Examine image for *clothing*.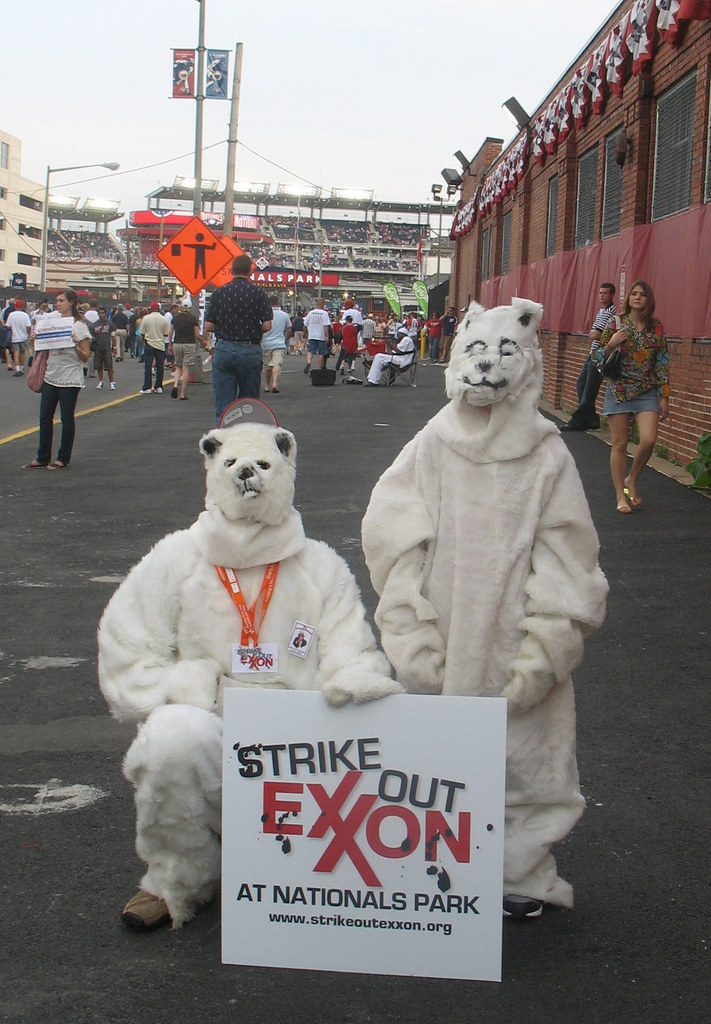
Examination result: bbox=(28, 310, 52, 326).
